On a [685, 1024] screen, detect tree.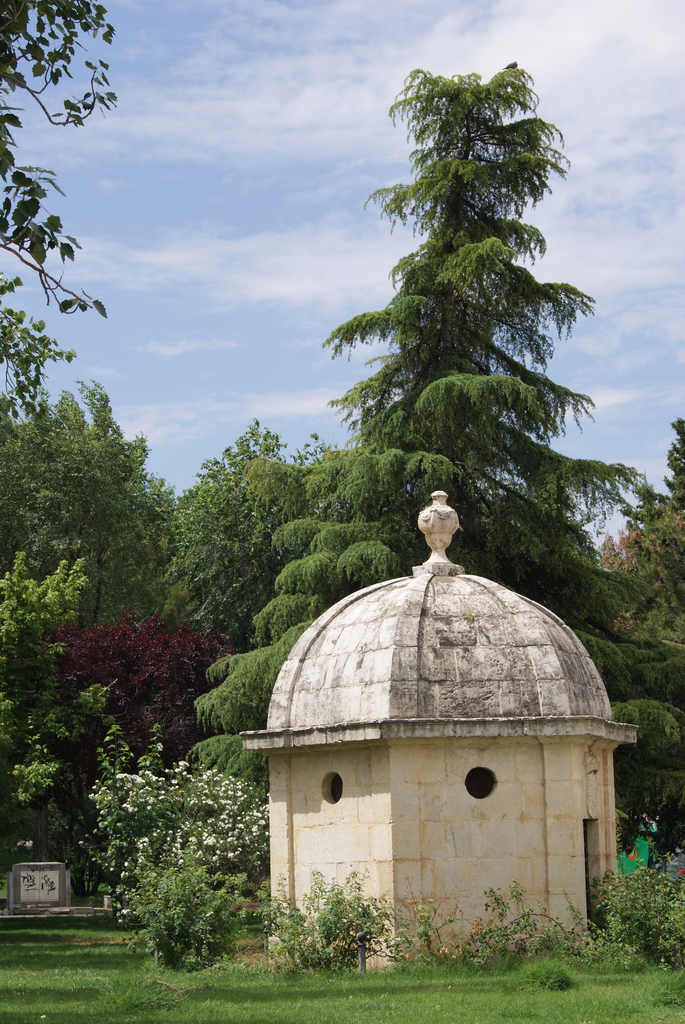
(left=161, top=410, right=310, bottom=681).
